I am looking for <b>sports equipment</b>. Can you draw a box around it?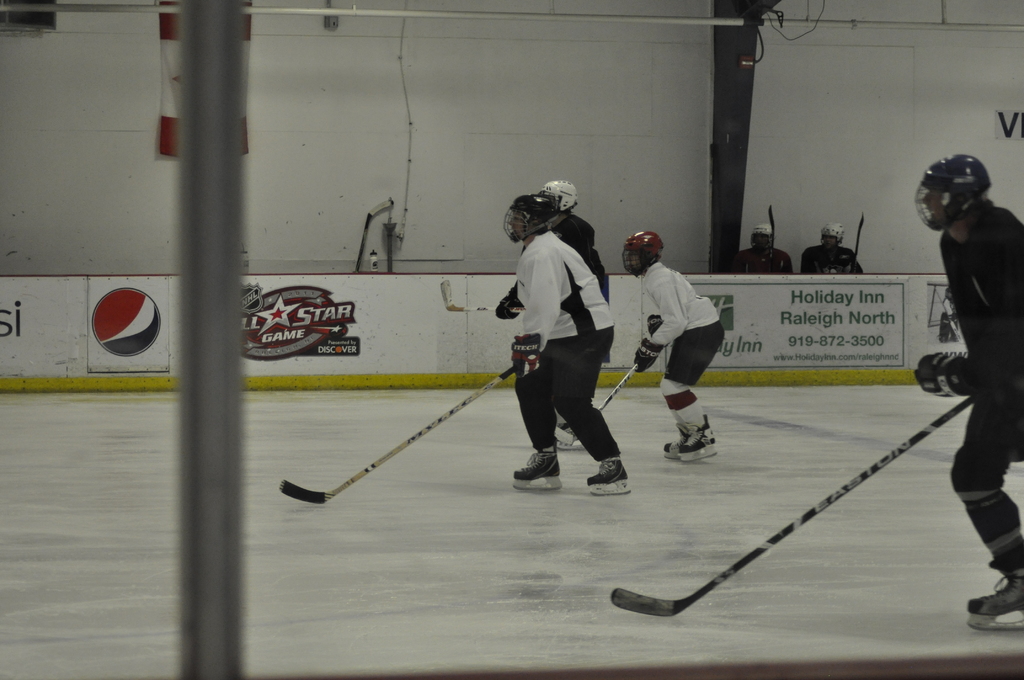
Sure, the bounding box is l=511, t=335, r=540, b=382.
